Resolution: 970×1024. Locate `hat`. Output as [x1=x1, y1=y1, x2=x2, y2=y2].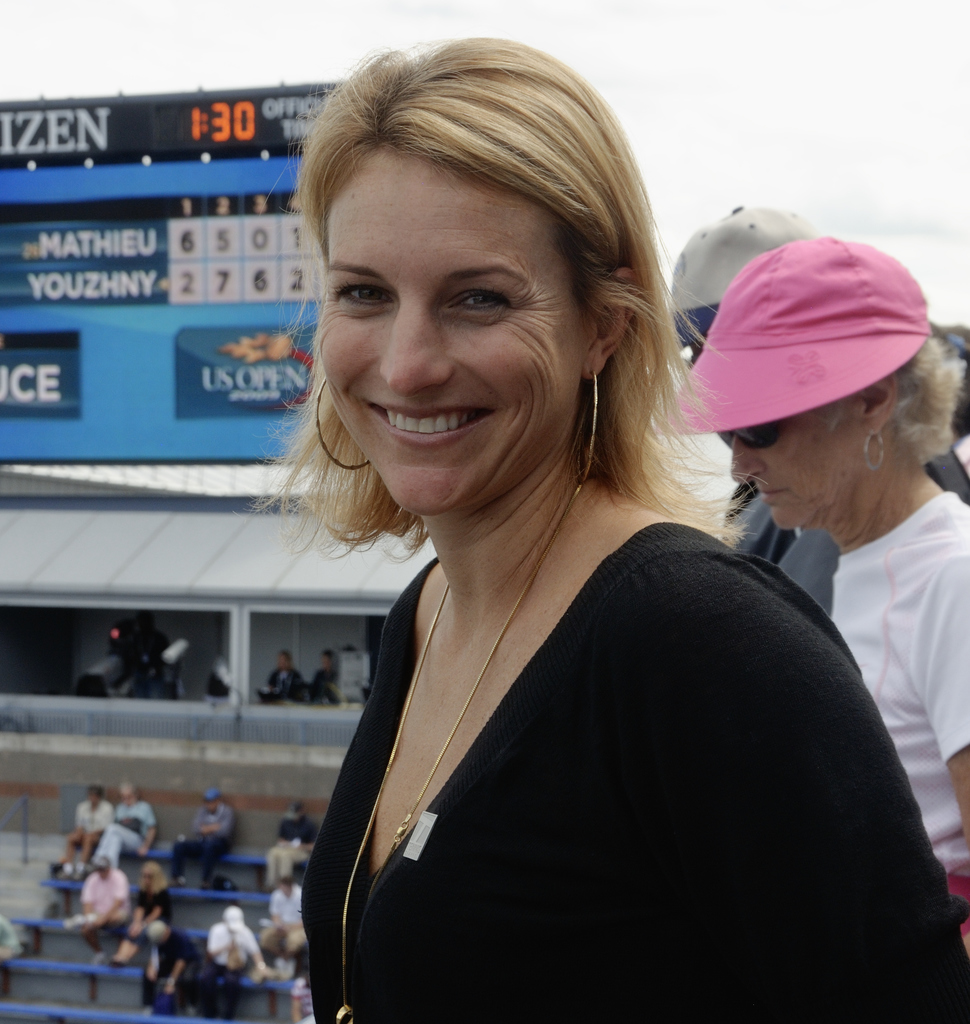
[x1=651, y1=235, x2=932, y2=435].
